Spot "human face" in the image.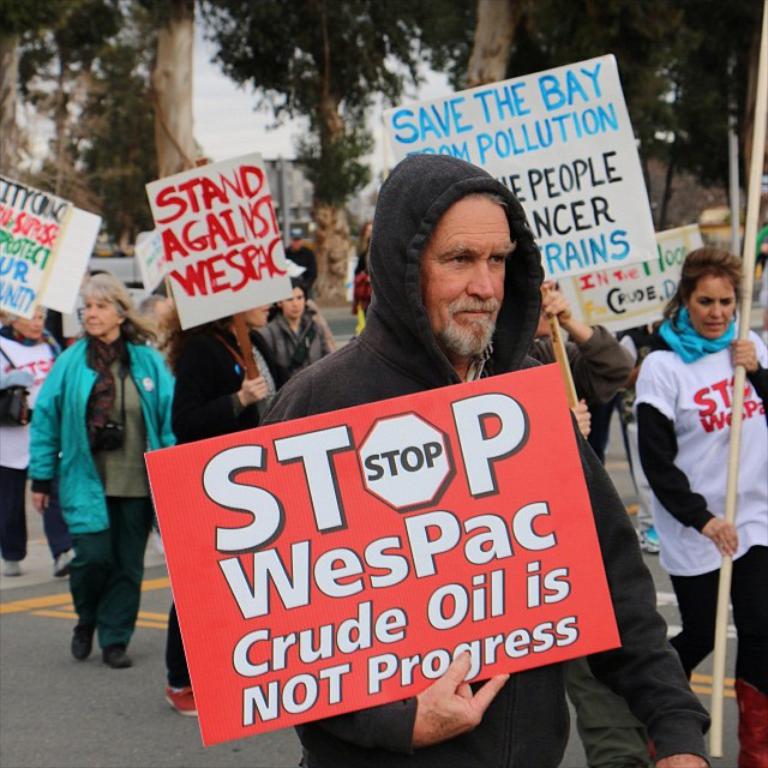
"human face" found at <box>421,194,515,352</box>.
